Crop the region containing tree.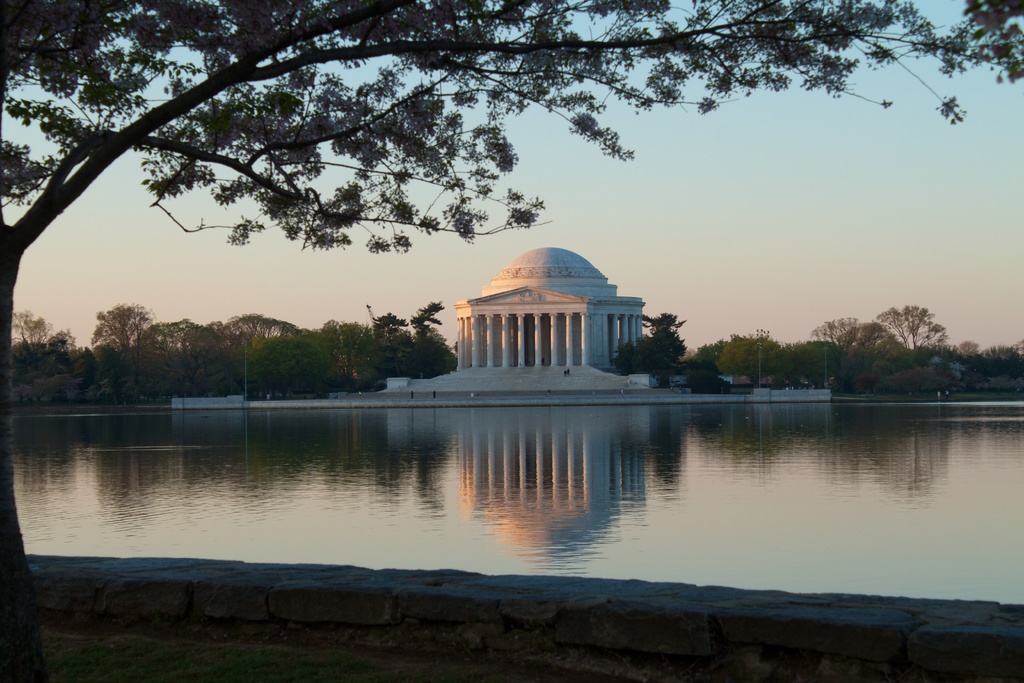
Crop region: [966,342,1023,376].
